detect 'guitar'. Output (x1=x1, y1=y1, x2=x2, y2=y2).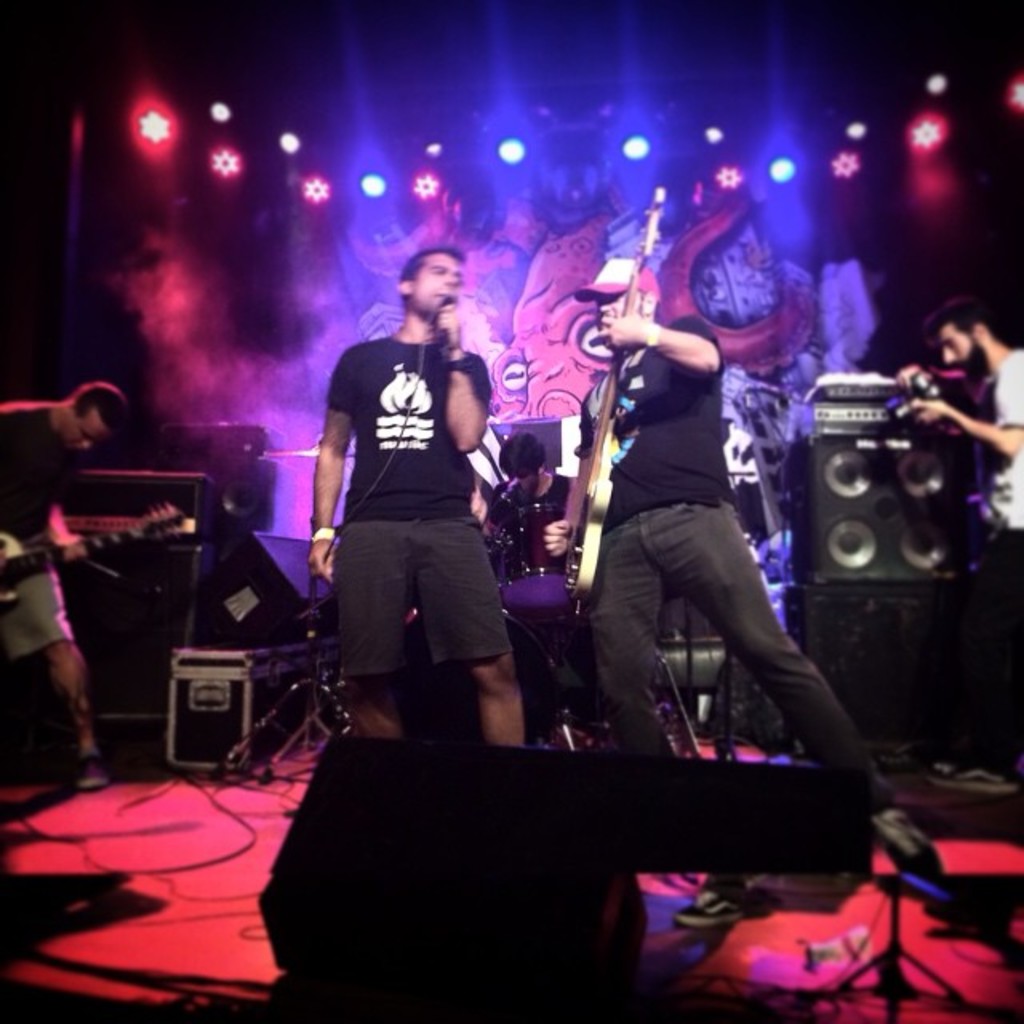
(x1=0, y1=506, x2=184, y2=602).
